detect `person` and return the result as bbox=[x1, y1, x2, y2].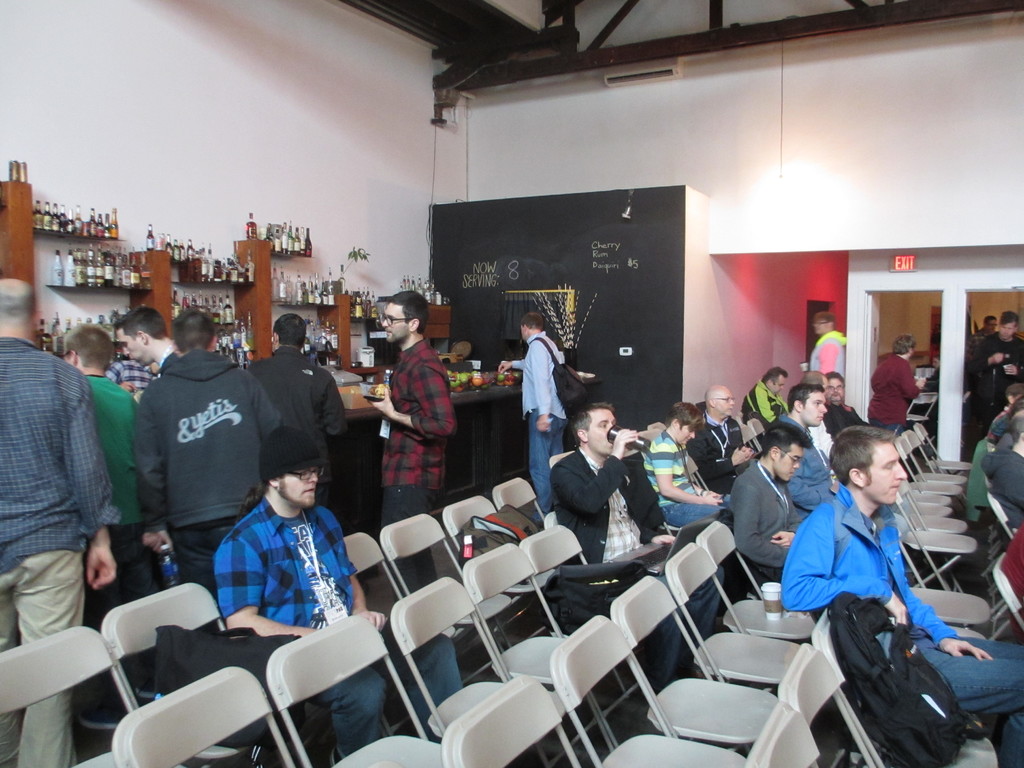
bbox=[778, 421, 1023, 766].
